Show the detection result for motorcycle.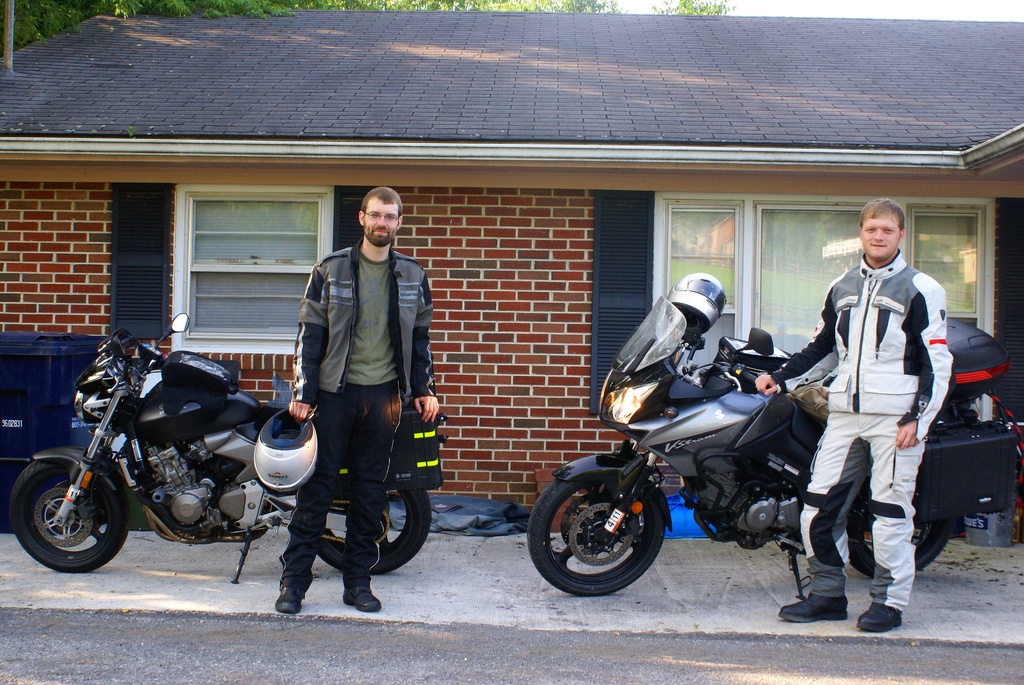
[39,342,388,596].
